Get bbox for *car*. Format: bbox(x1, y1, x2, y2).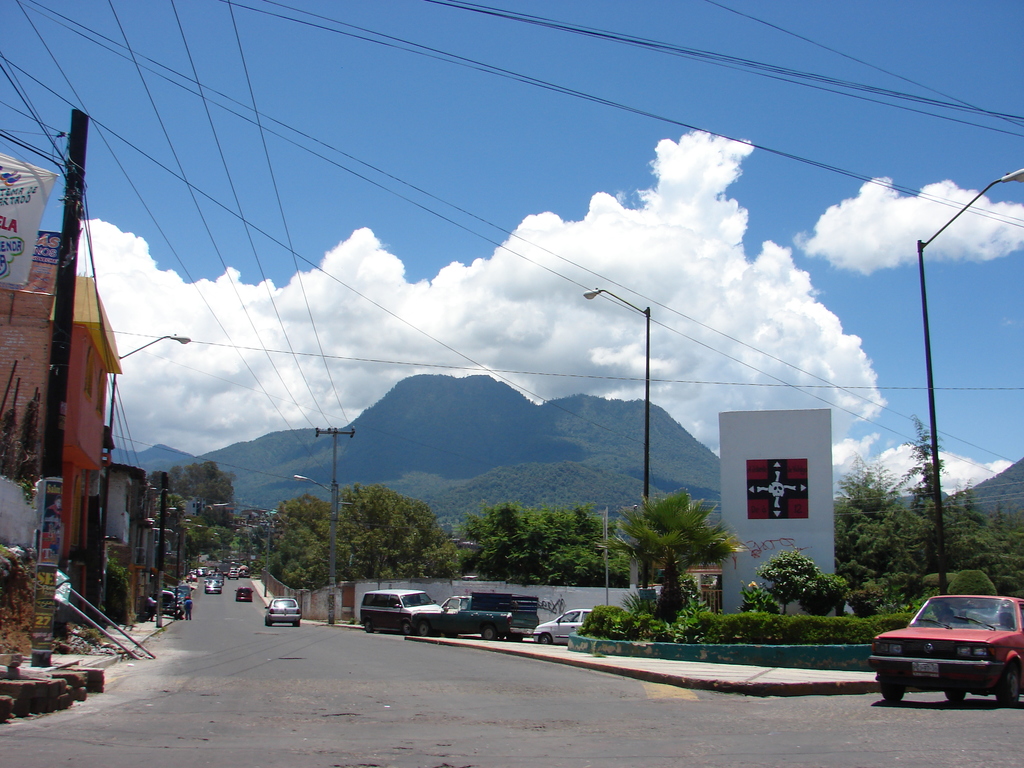
bbox(874, 595, 1023, 703).
